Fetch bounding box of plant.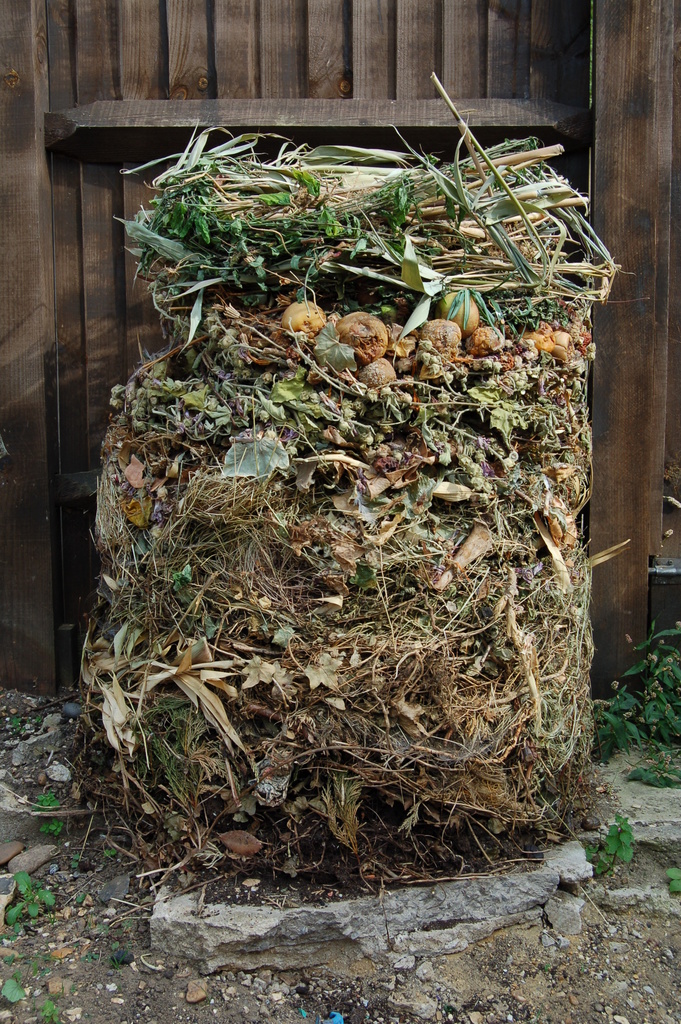
Bbox: bbox=(666, 854, 680, 896).
